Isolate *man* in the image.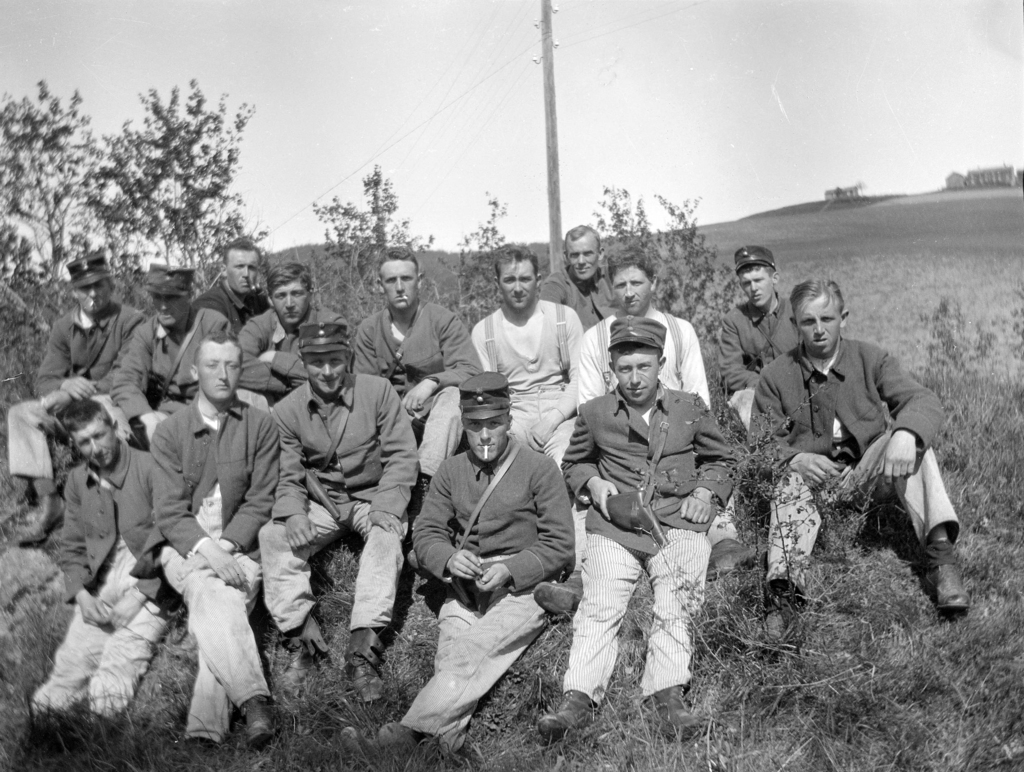
Isolated region: [x1=240, y1=258, x2=356, y2=405].
